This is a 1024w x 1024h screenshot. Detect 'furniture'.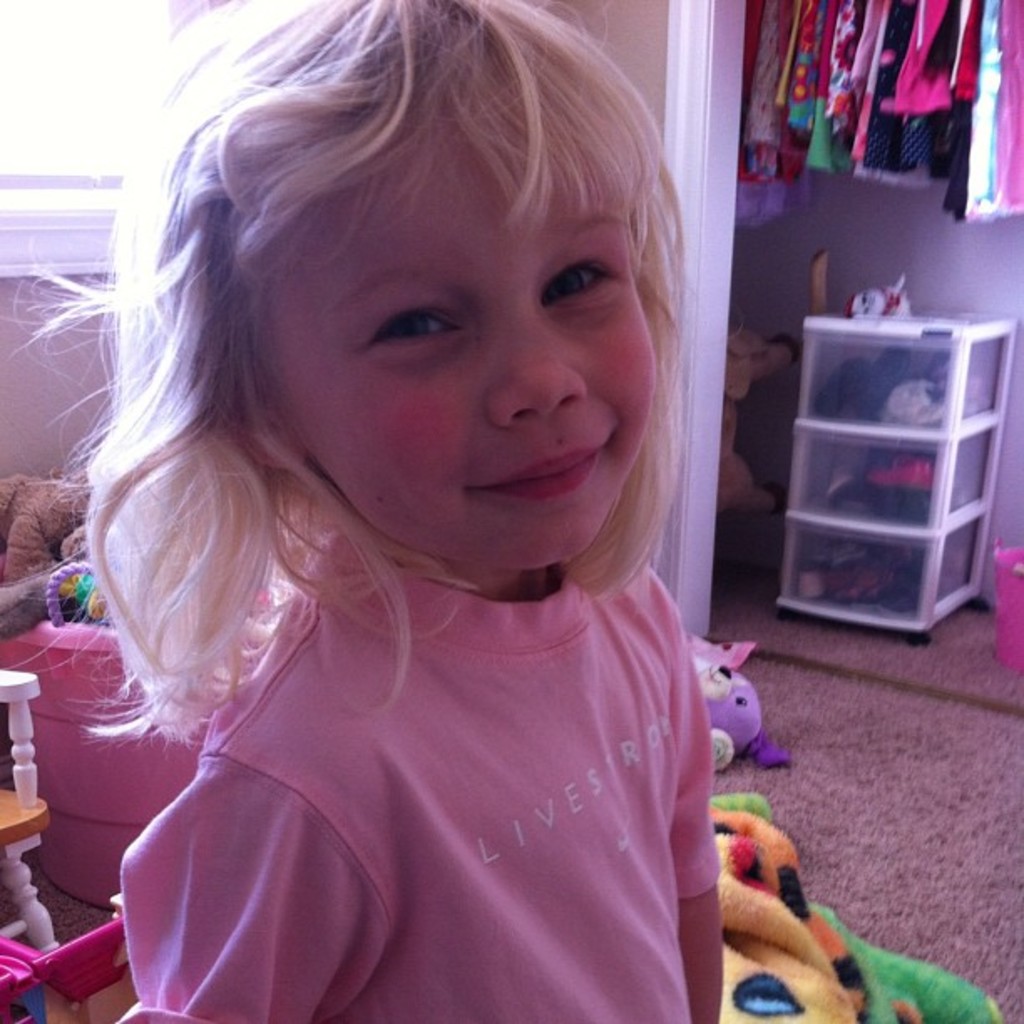
crop(776, 301, 1016, 649).
